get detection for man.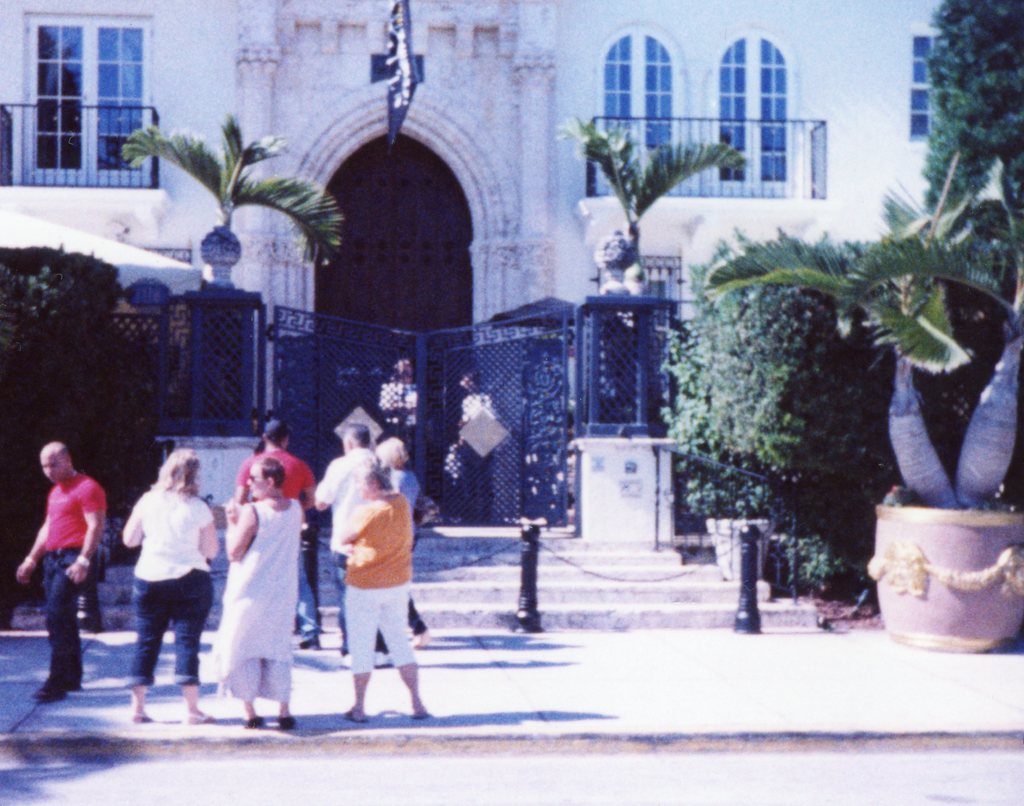
Detection: (312,422,427,667).
